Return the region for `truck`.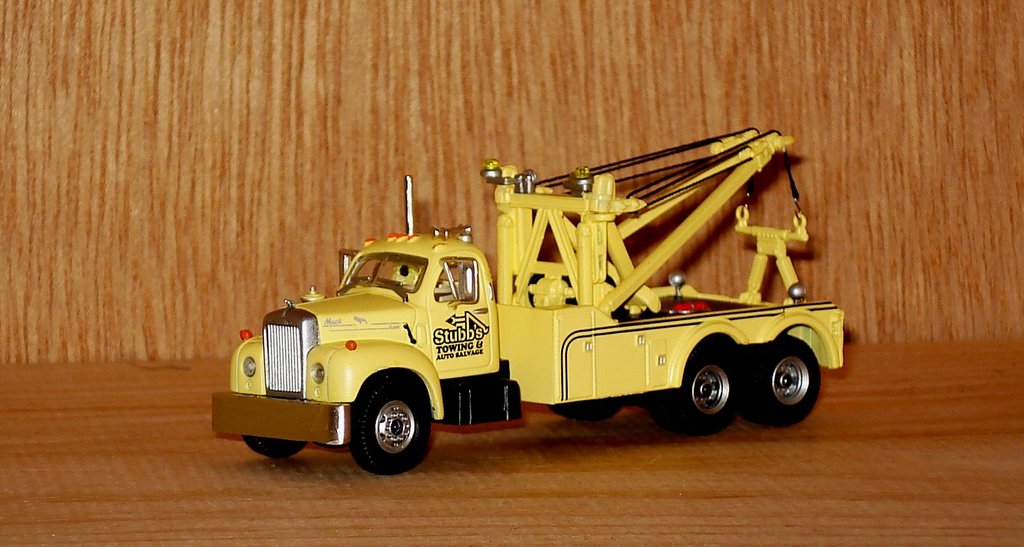
[222,152,826,478].
